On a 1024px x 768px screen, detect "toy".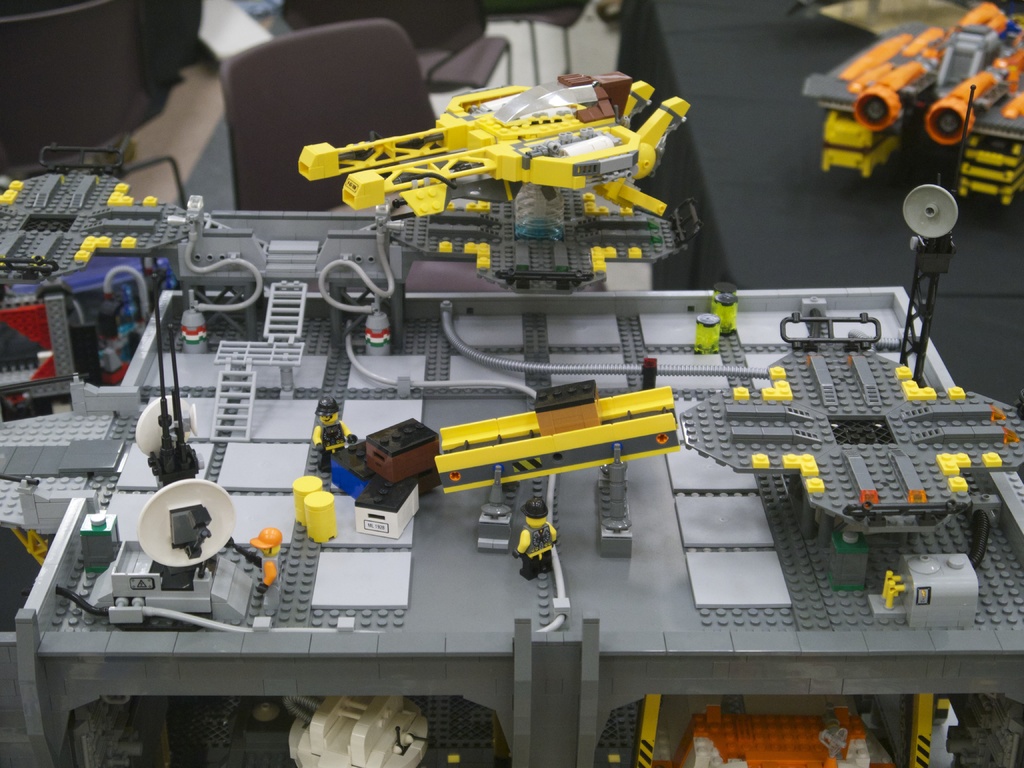
749/452/769/468.
